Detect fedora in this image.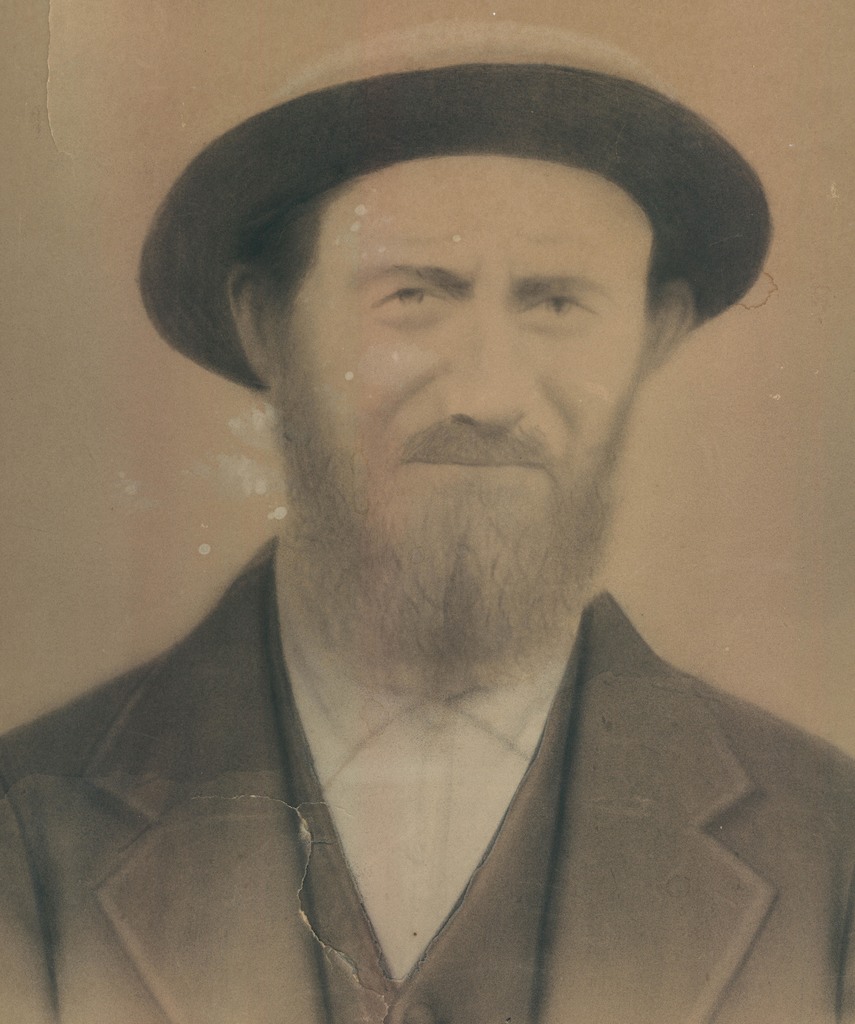
Detection: {"left": 136, "top": 13, "right": 773, "bottom": 389}.
